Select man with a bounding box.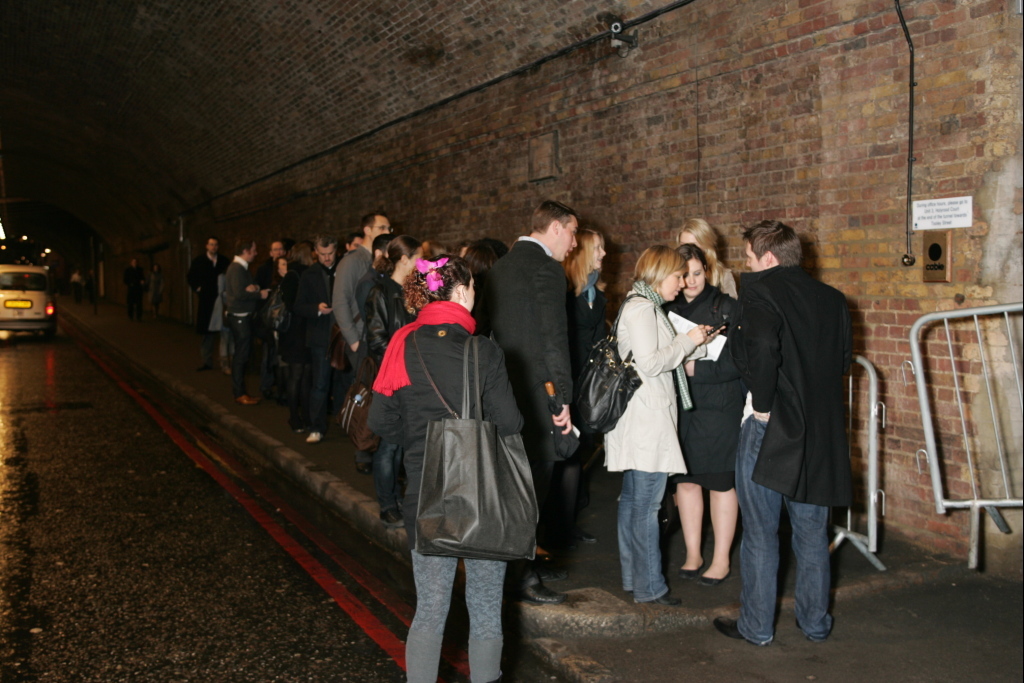
{"x1": 692, "y1": 199, "x2": 865, "y2": 630}.
